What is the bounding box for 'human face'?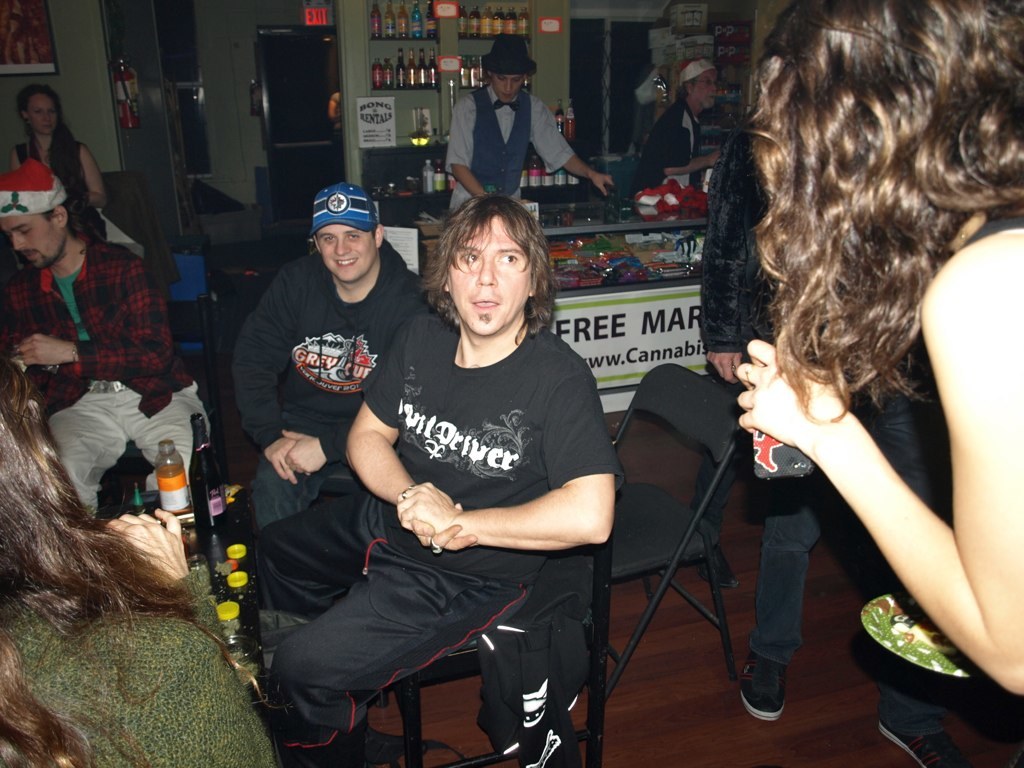
detection(692, 68, 718, 108).
